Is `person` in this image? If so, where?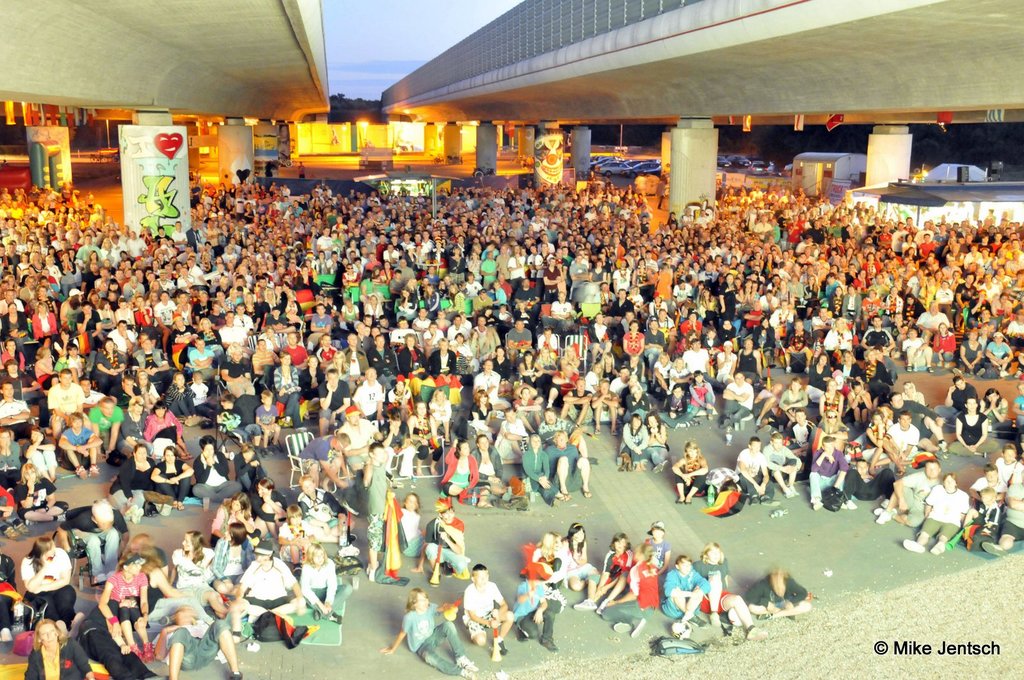
Yes, at BBox(611, 257, 634, 297).
